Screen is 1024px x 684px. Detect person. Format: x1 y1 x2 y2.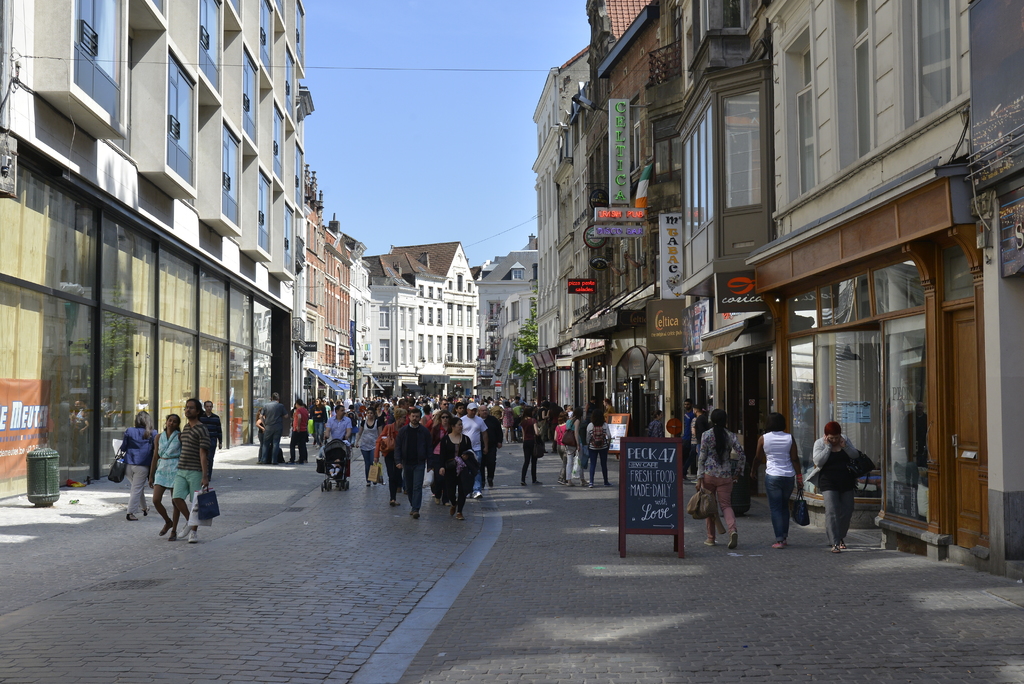
695 405 748 543.
